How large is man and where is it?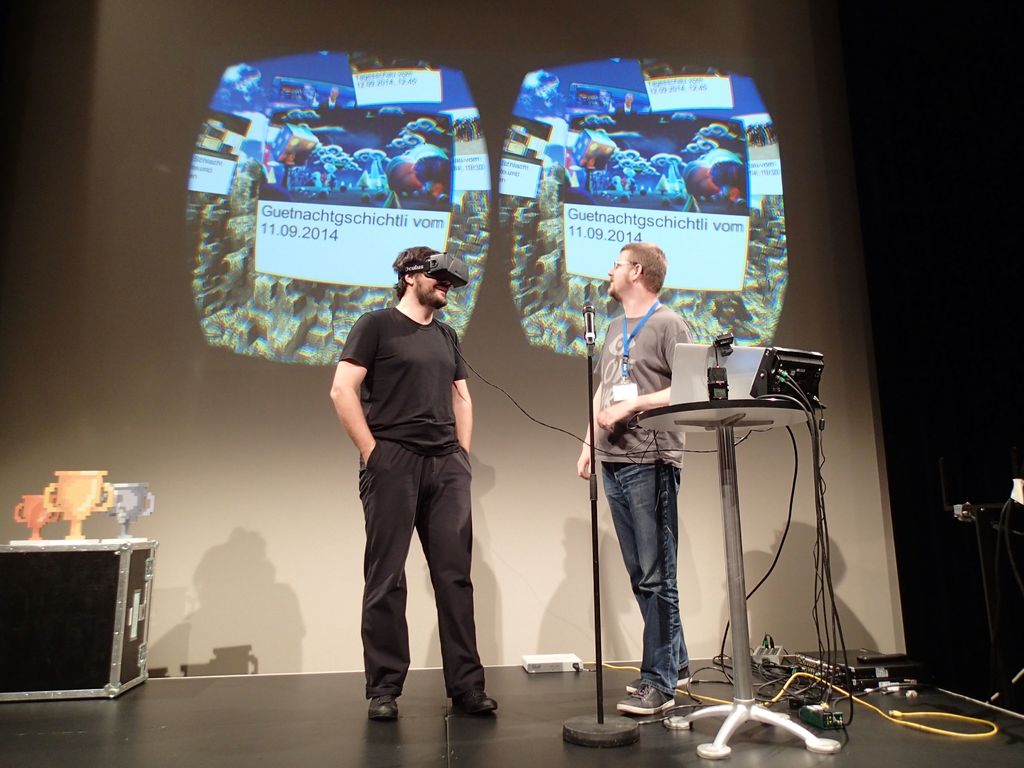
Bounding box: (573, 241, 693, 712).
